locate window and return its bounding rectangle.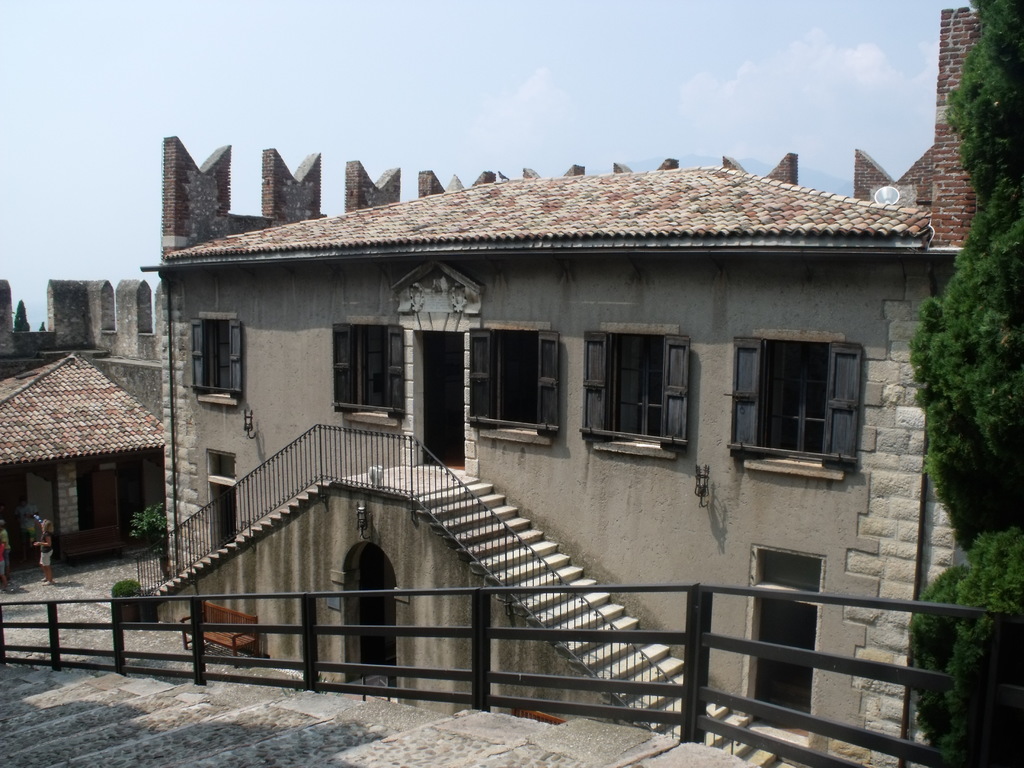
577,319,696,458.
